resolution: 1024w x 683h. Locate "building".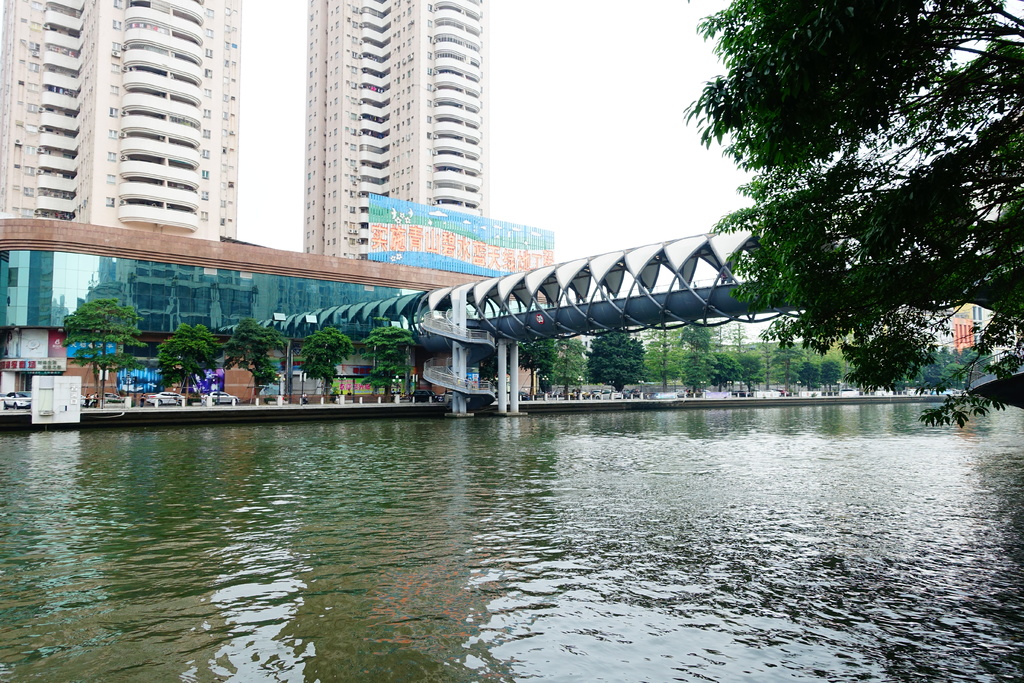
box(2, 0, 245, 240).
